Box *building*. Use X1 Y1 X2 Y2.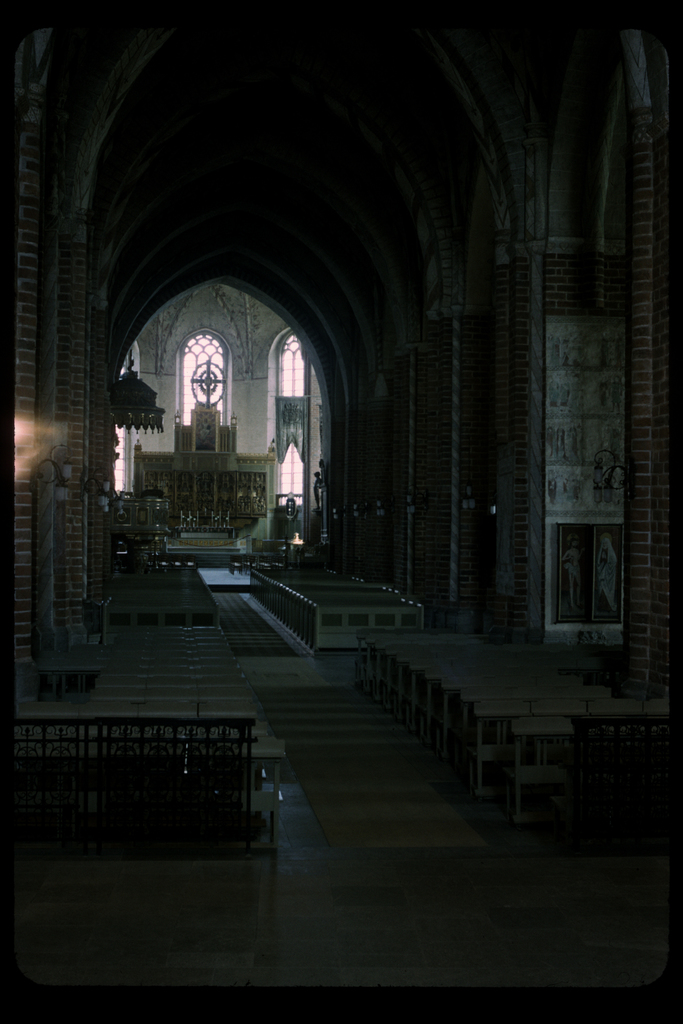
0 0 682 1023.
